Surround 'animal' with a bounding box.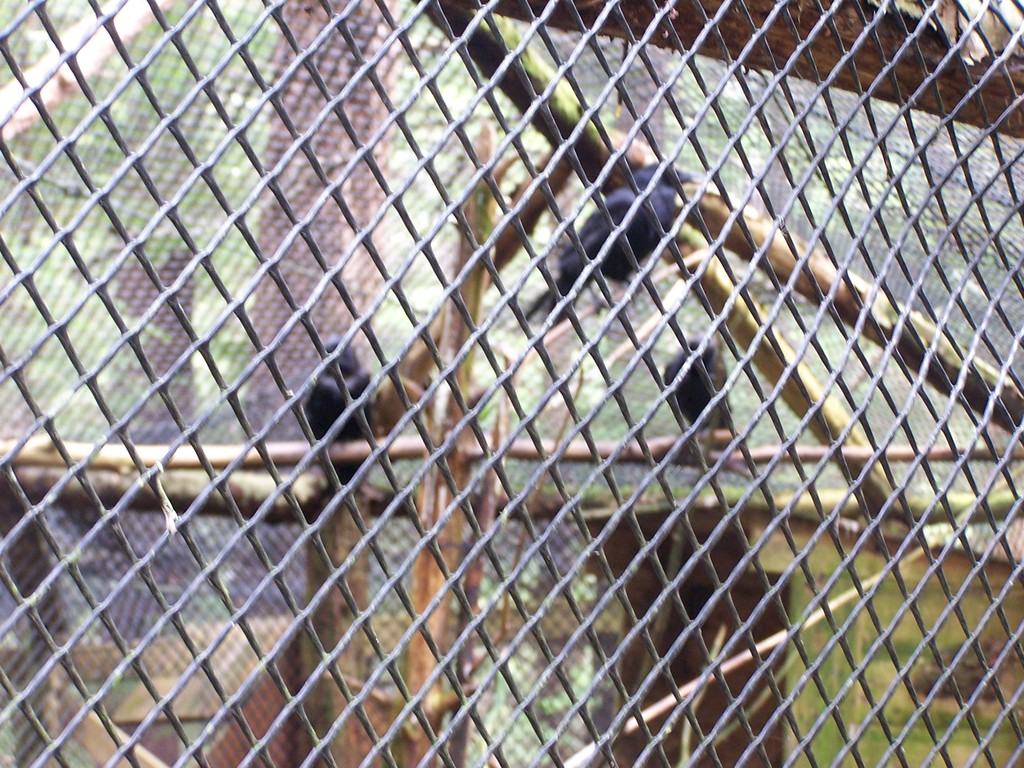
bbox(529, 161, 699, 324).
